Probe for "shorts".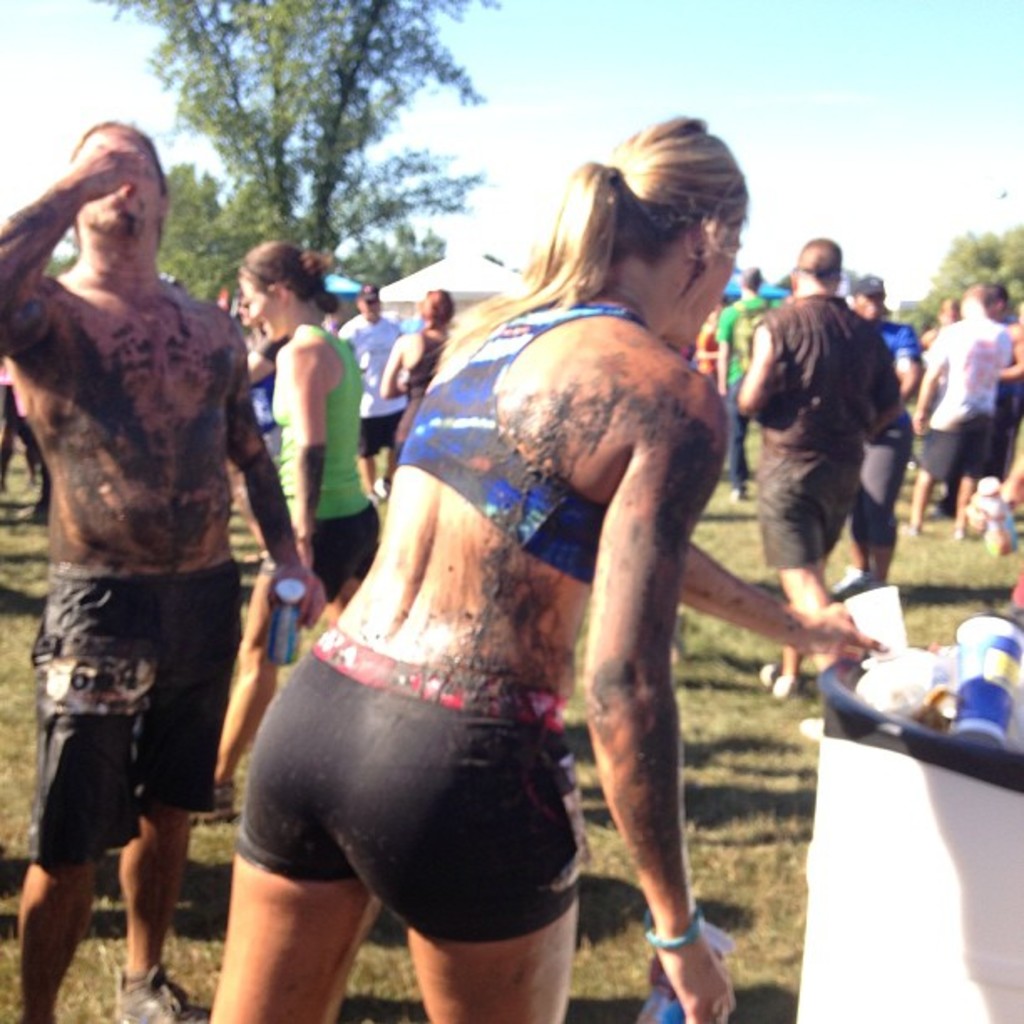
Probe result: [356, 410, 398, 460].
